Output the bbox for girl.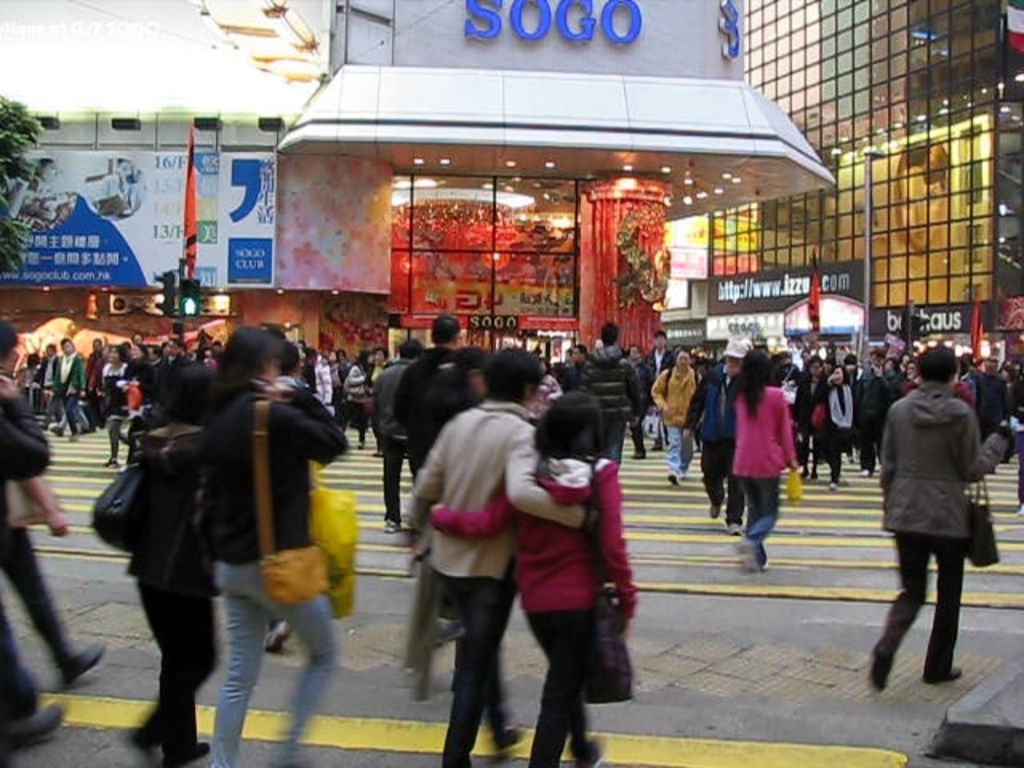
426,387,635,766.
